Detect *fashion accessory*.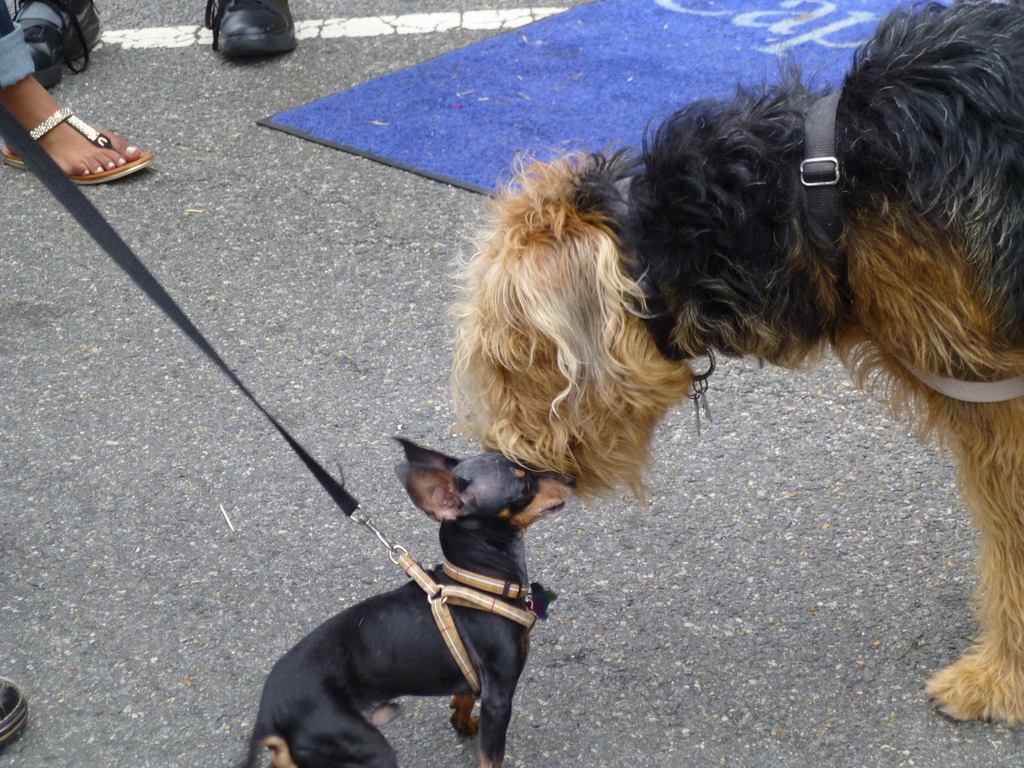
Detected at 203,0,300,54.
